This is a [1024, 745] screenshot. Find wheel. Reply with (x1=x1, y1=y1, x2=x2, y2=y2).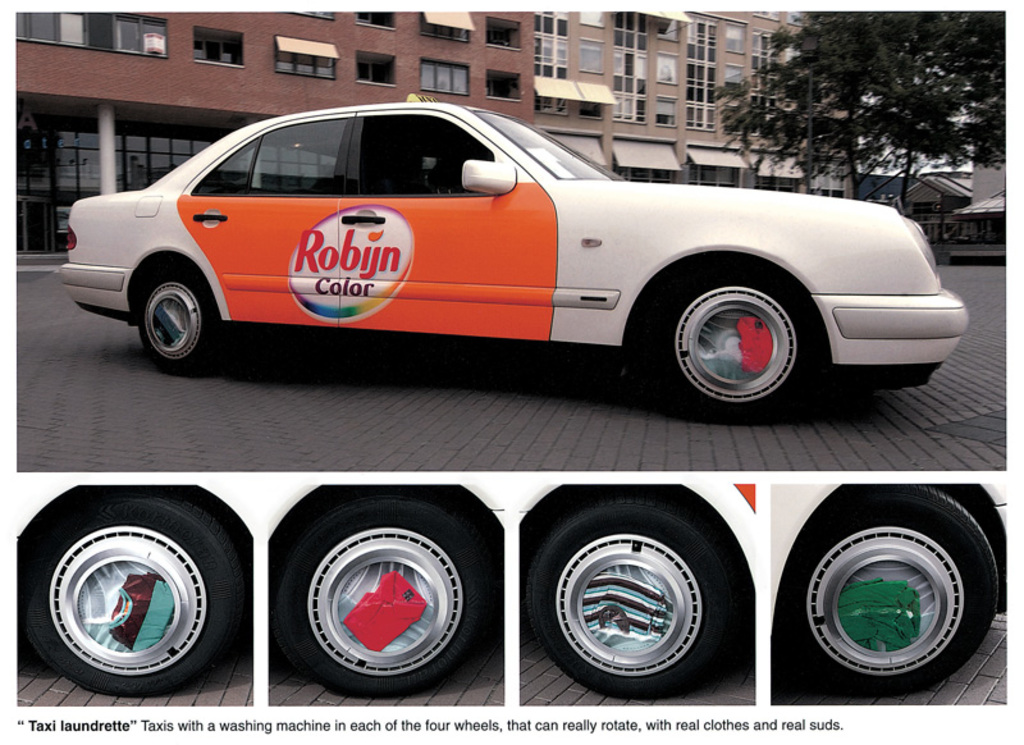
(x1=14, y1=486, x2=256, y2=700).
